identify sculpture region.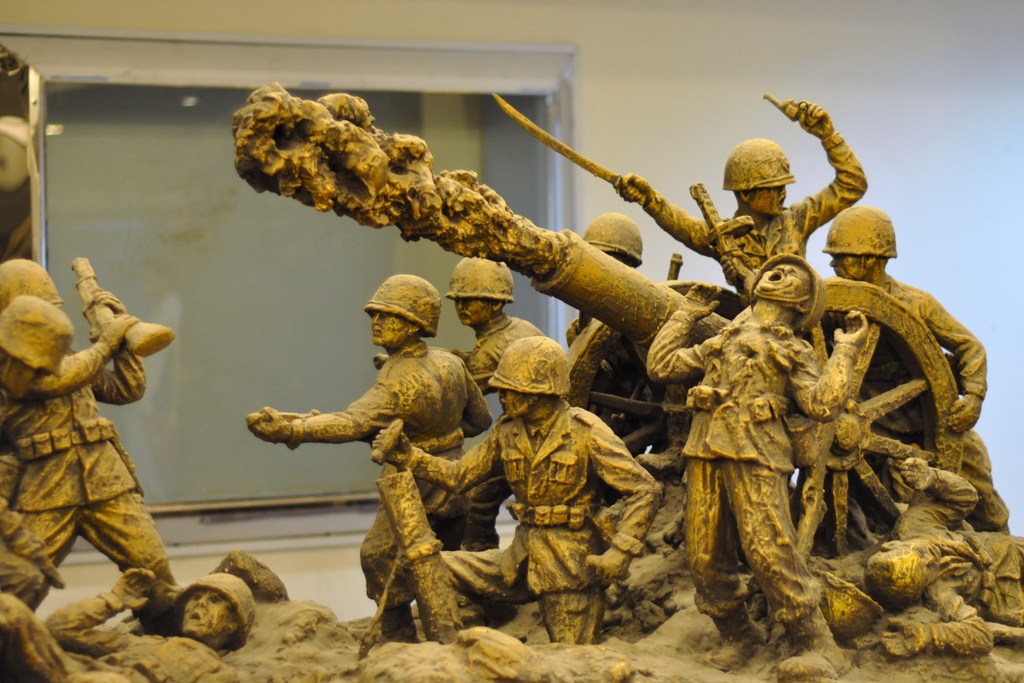
Region: 368, 336, 662, 682.
